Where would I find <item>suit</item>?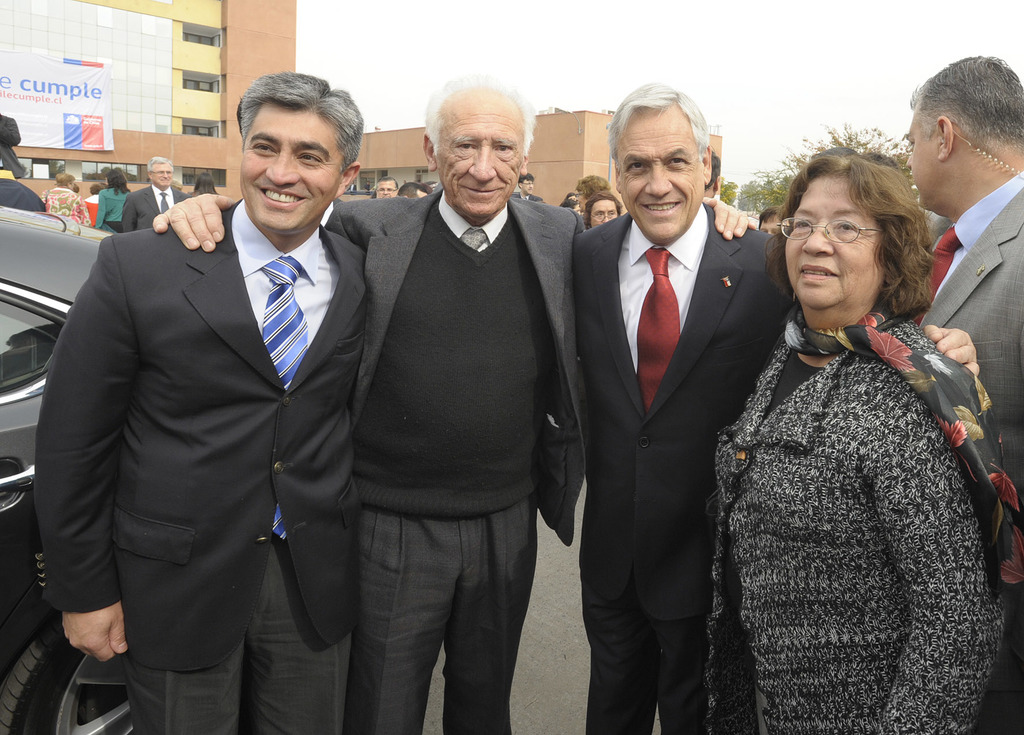
At (320,183,588,734).
